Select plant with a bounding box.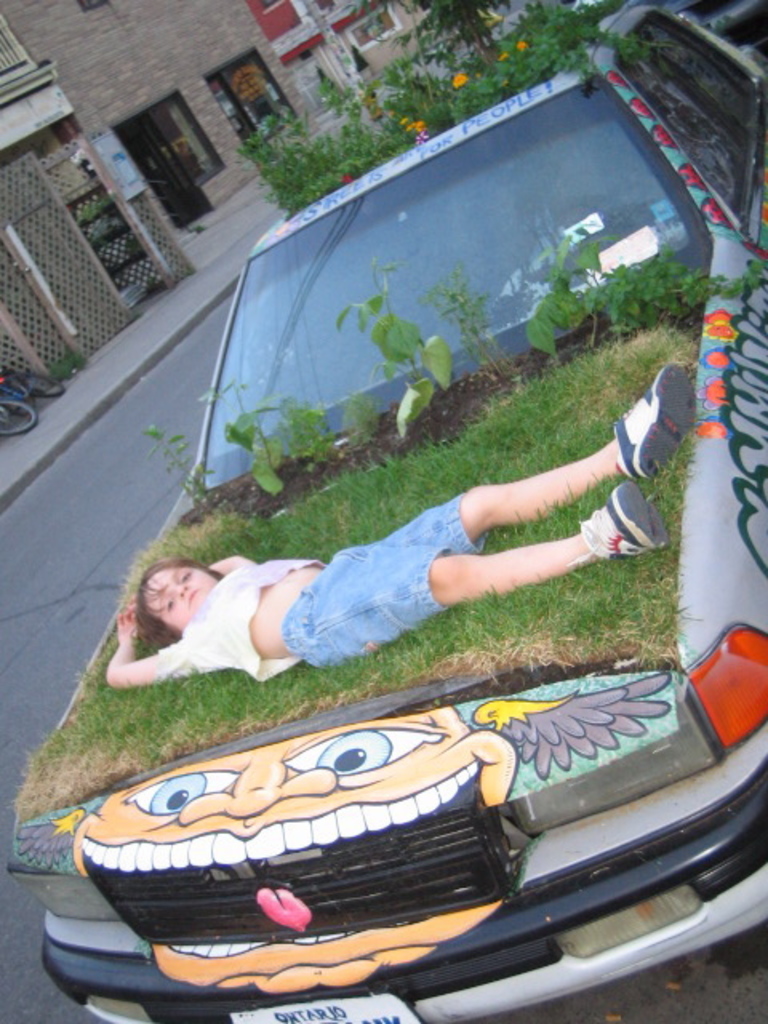
<region>232, 0, 661, 216</region>.
